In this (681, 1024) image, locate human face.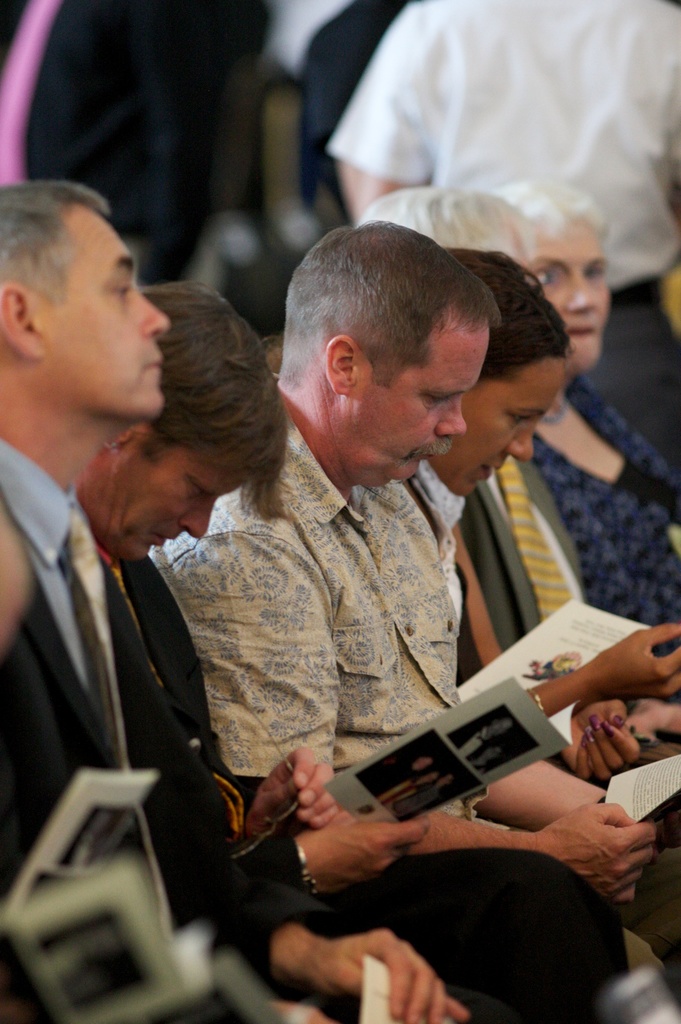
Bounding box: (52, 206, 167, 416).
